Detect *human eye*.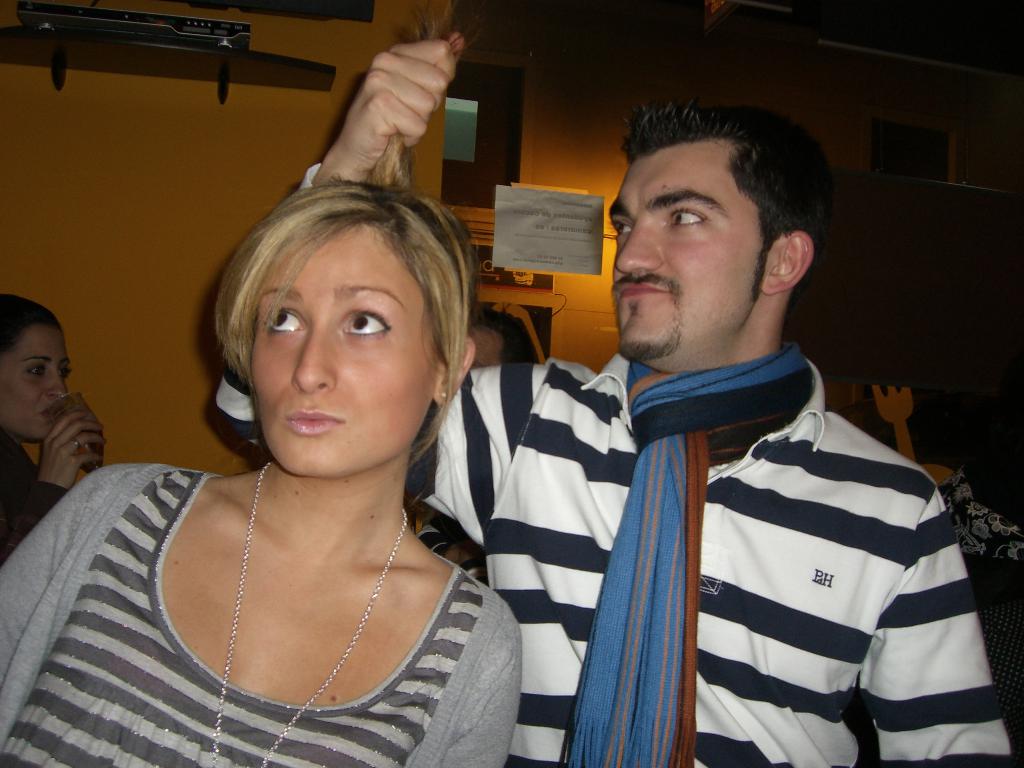
Detected at bbox=[664, 202, 707, 227].
